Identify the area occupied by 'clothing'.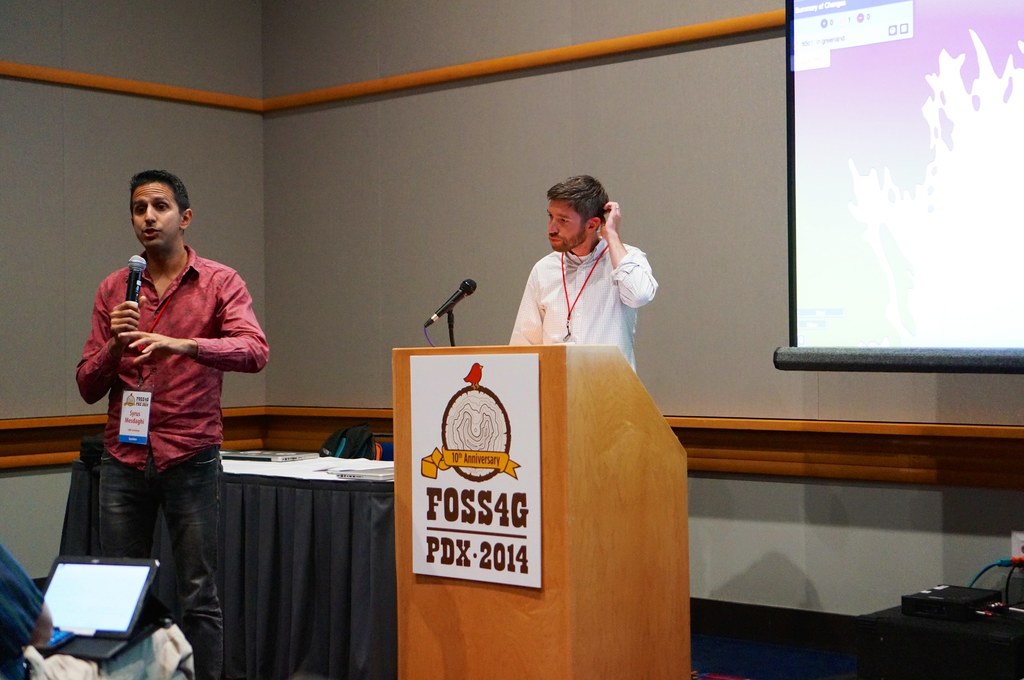
Area: x1=0, y1=544, x2=44, y2=679.
